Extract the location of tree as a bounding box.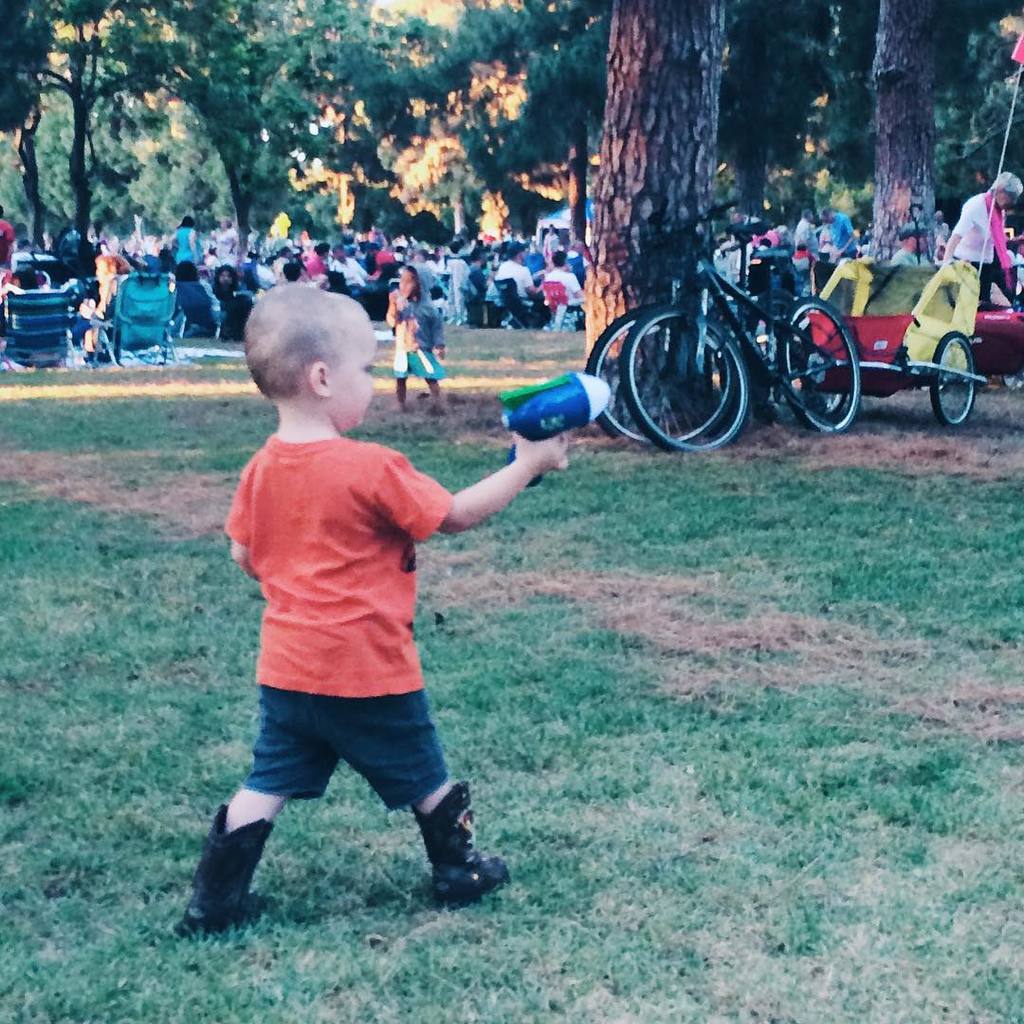
pyautogui.locateOnScreen(864, 0, 940, 262).
